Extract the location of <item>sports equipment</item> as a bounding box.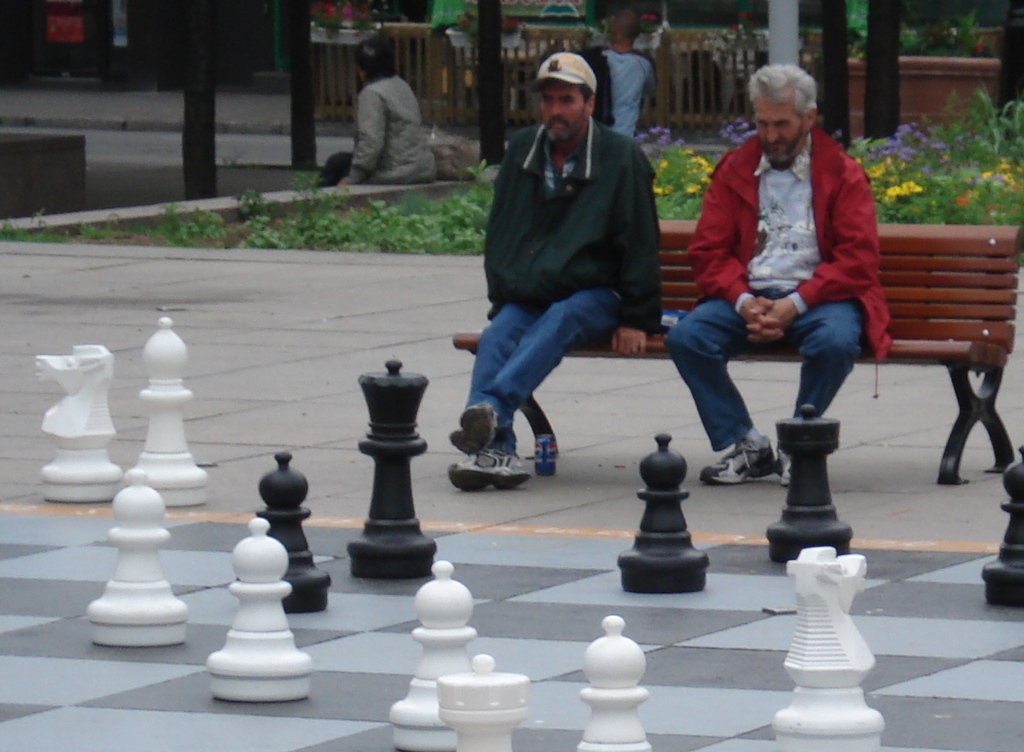
box(449, 401, 501, 454).
